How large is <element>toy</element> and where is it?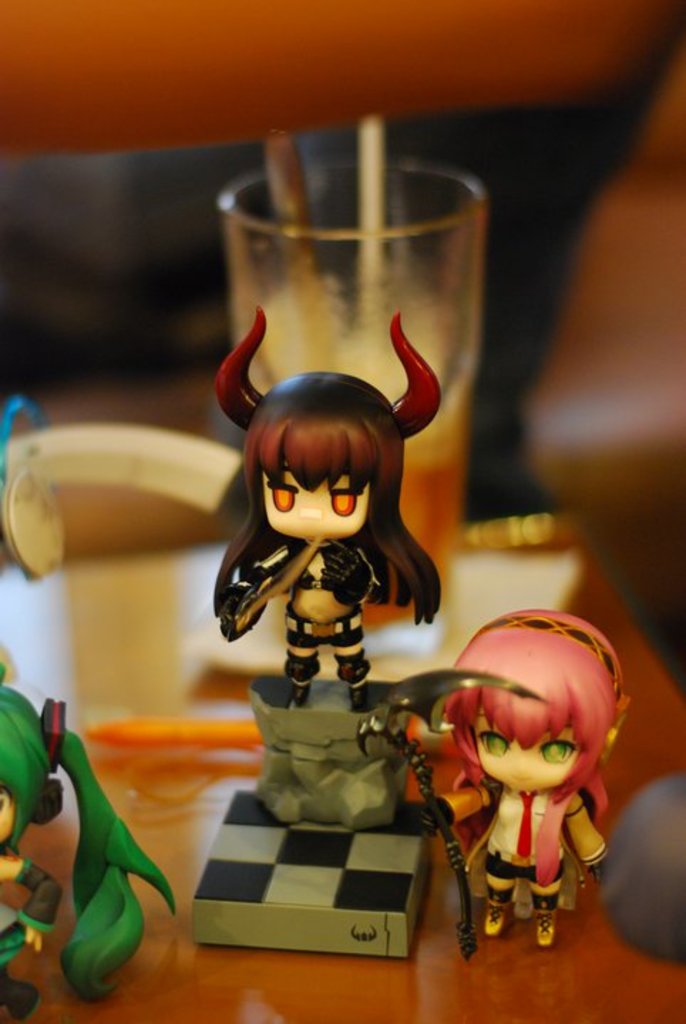
Bounding box: x1=352 y1=695 x2=475 y2=963.
